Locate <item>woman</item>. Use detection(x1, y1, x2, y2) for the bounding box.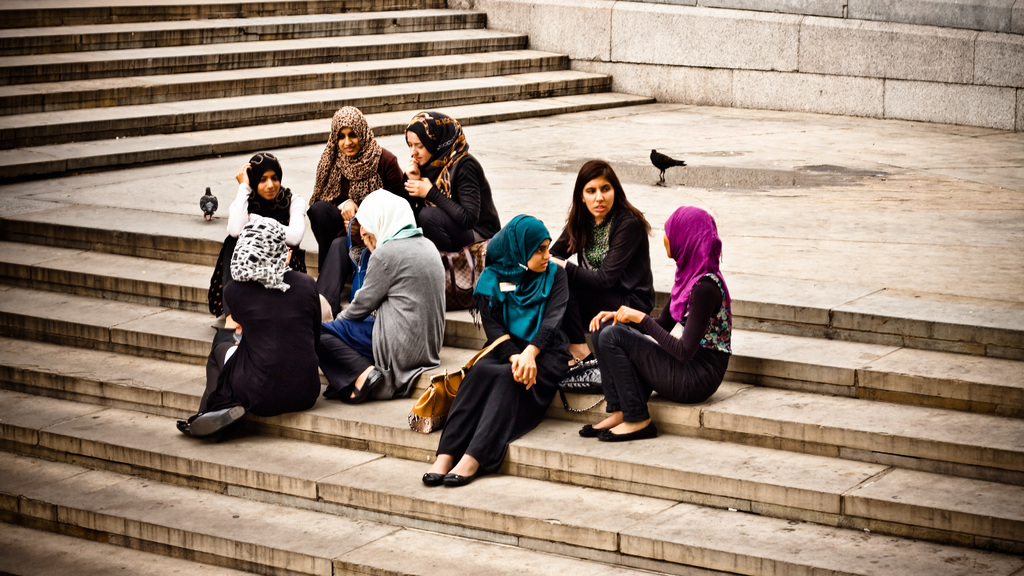
detection(319, 195, 450, 394).
